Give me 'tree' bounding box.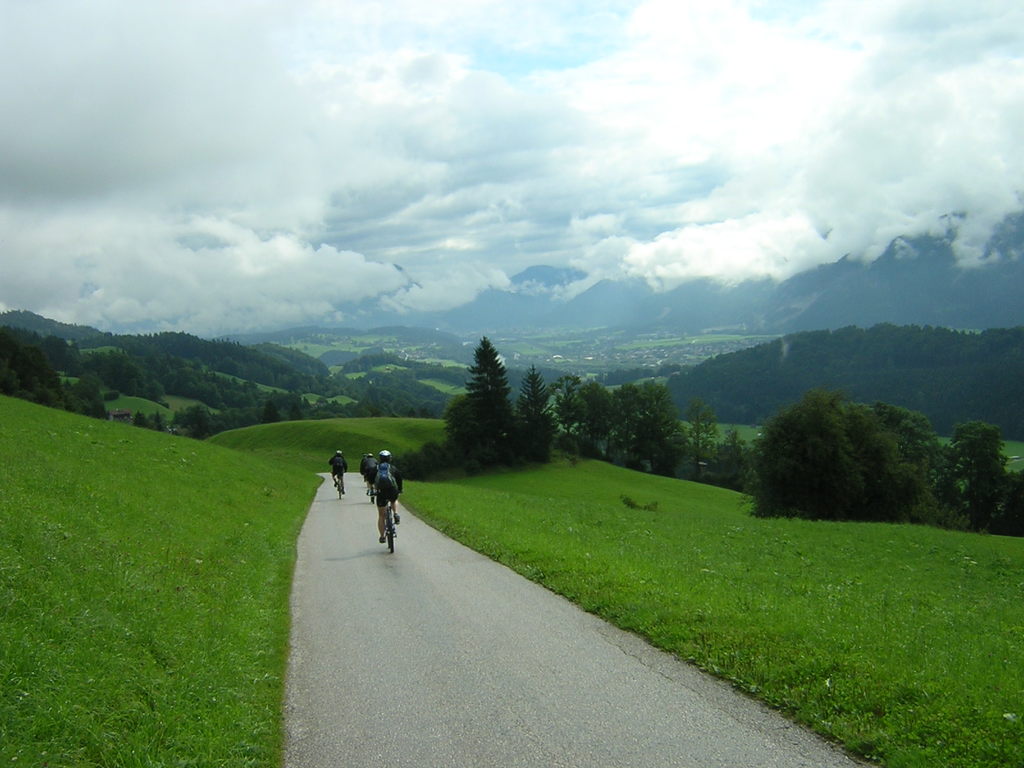
box=[713, 428, 766, 495].
